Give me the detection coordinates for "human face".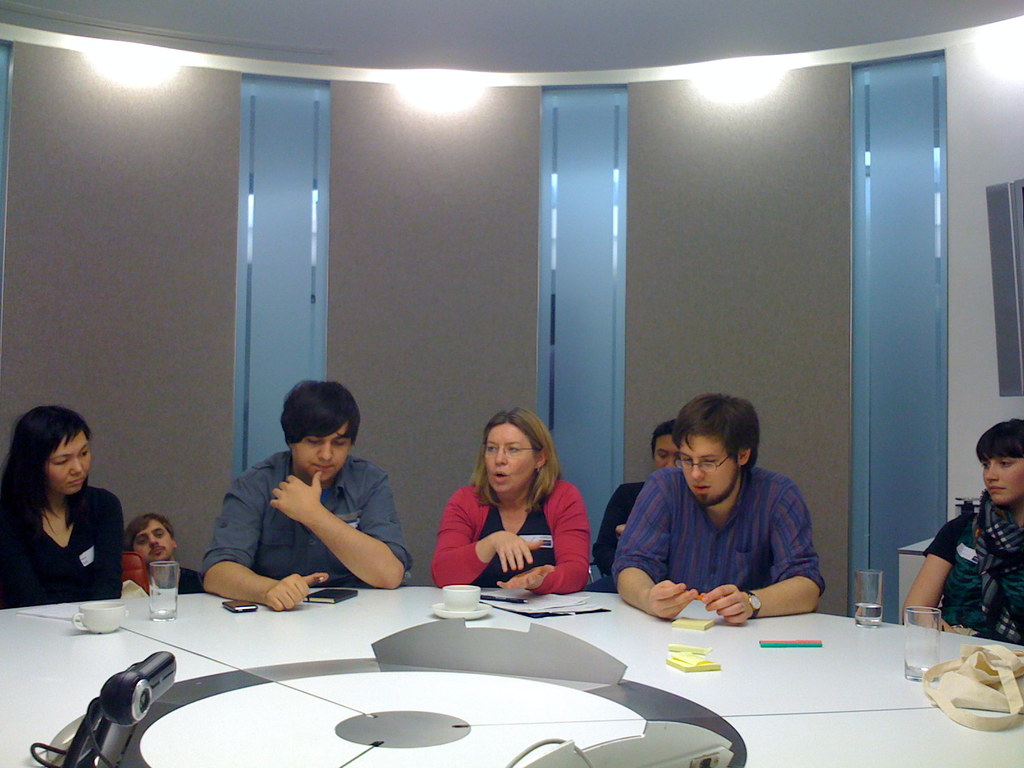
bbox(489, 426, 537, 495).
